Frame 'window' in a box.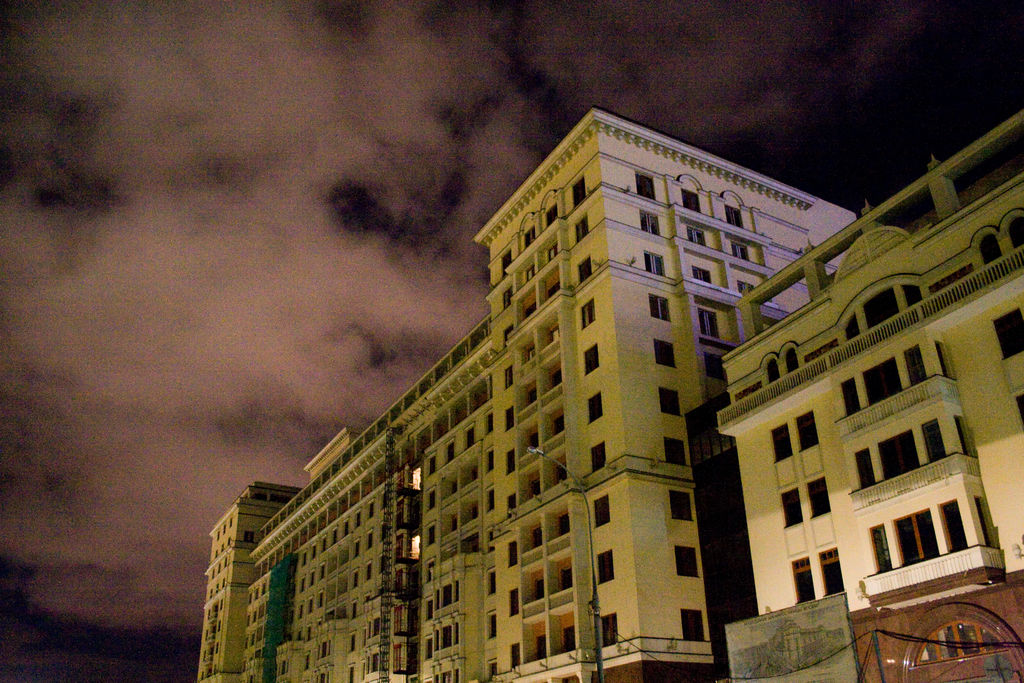
bbox=(680, 183, 701, 211).
